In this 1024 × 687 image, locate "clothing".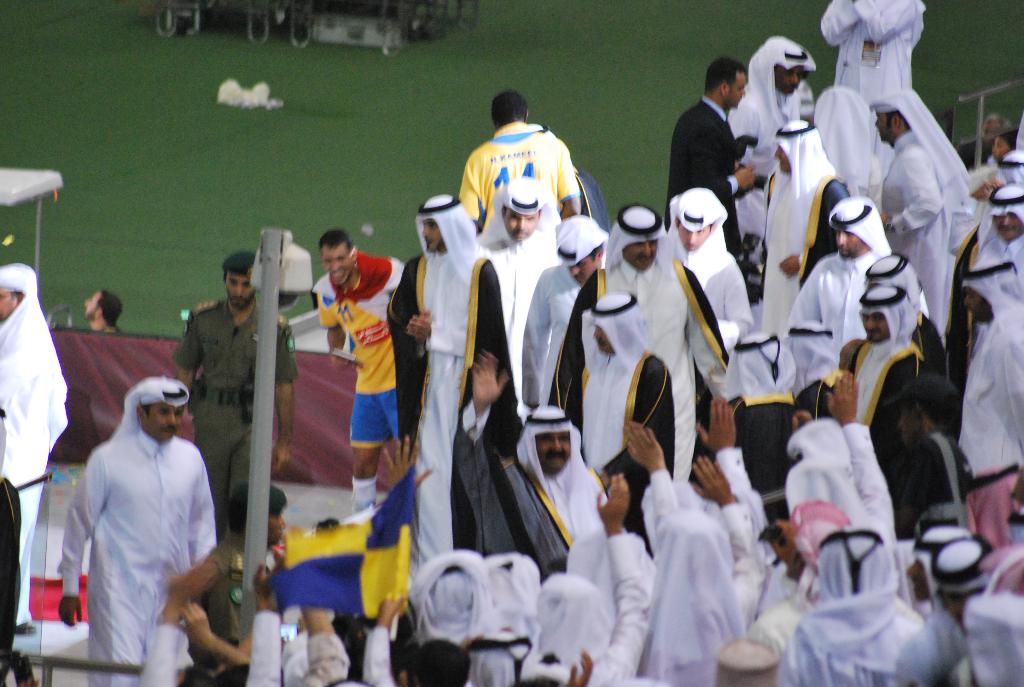
Bounding box: [961,254,1023,480].
